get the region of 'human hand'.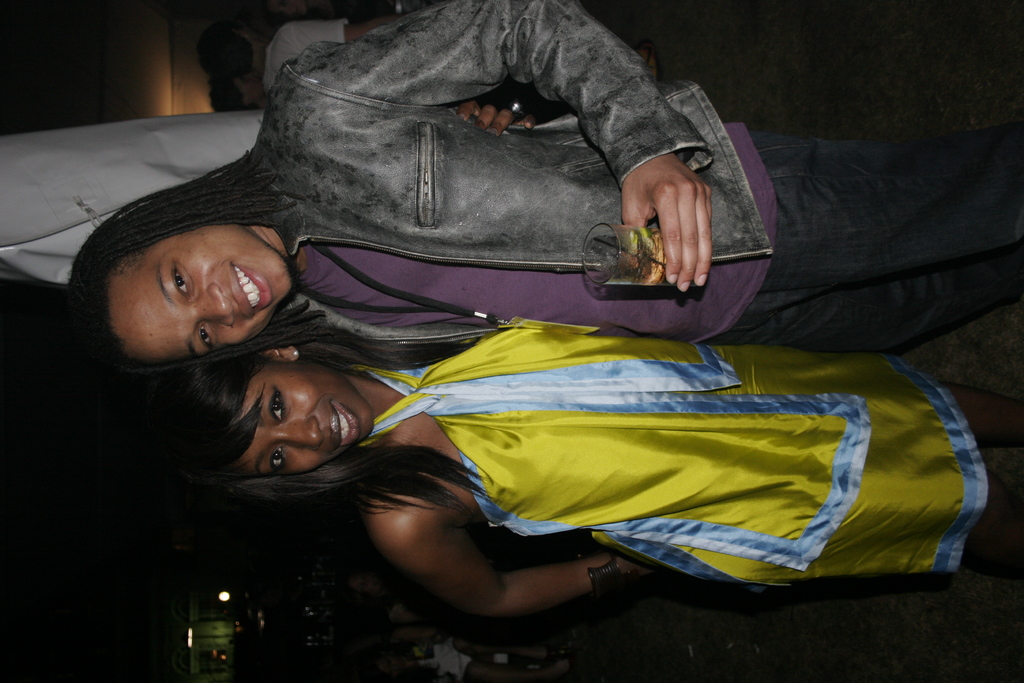
region(458, 95, 539, 142).
